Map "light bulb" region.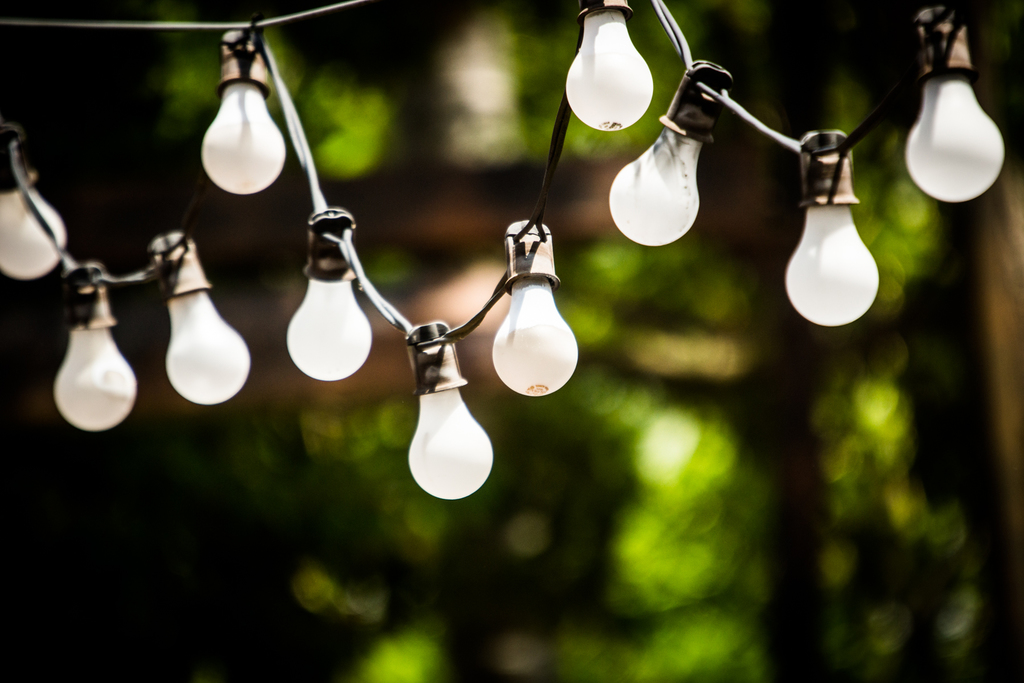
Mapped to (left=0, top=122, right=65, bottom=278).
